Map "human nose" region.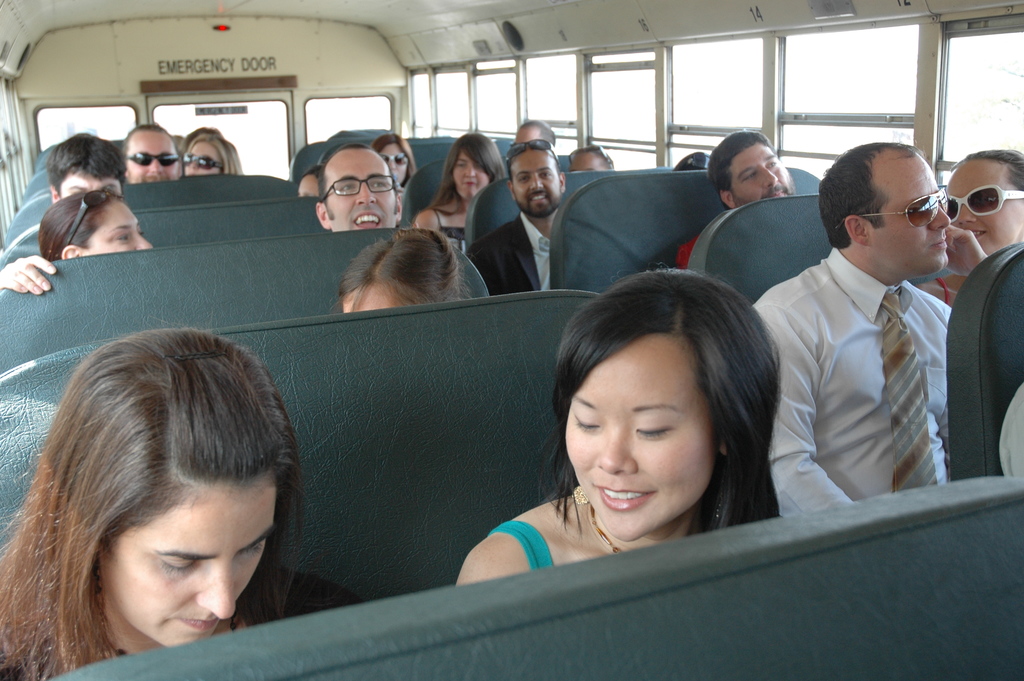
Mapped to x1=761 y1=167 x2=776 y2=186.
